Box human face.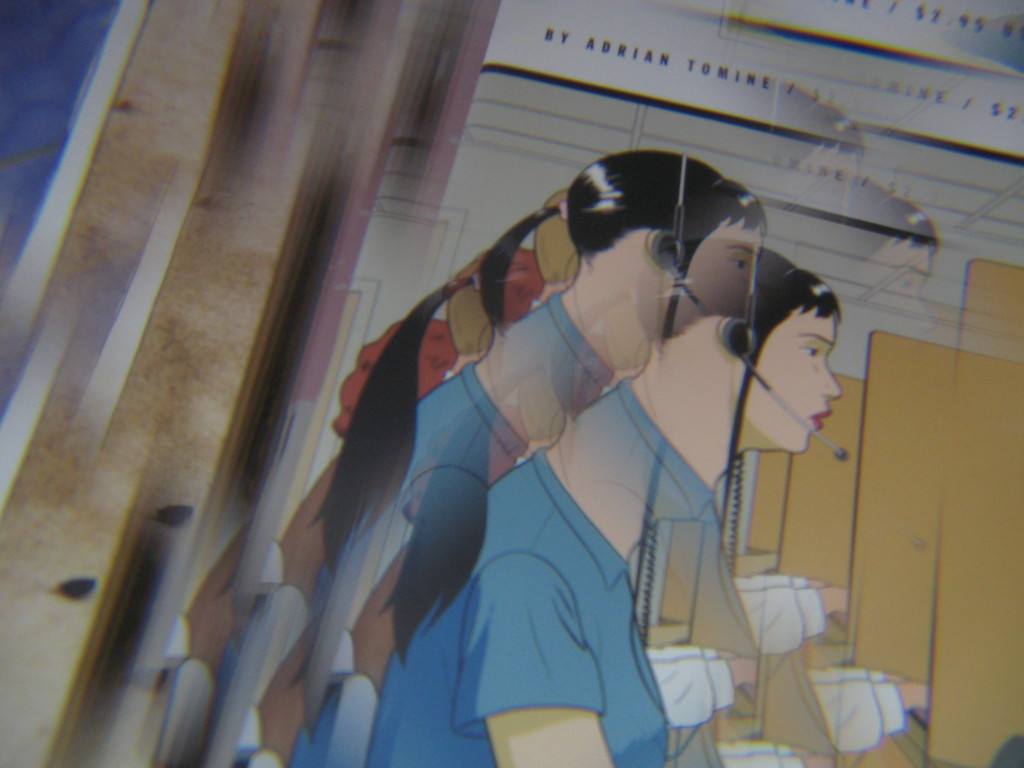
select_region(861, 241, 933, 325).
